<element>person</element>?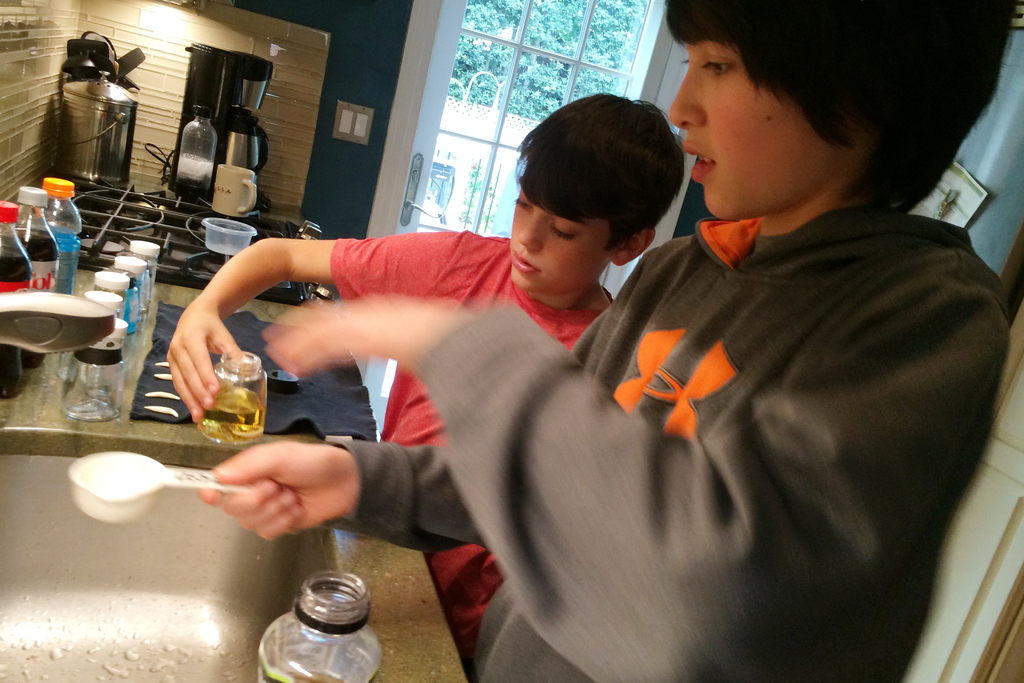
bbox=[200, 0, 1018, 682]
